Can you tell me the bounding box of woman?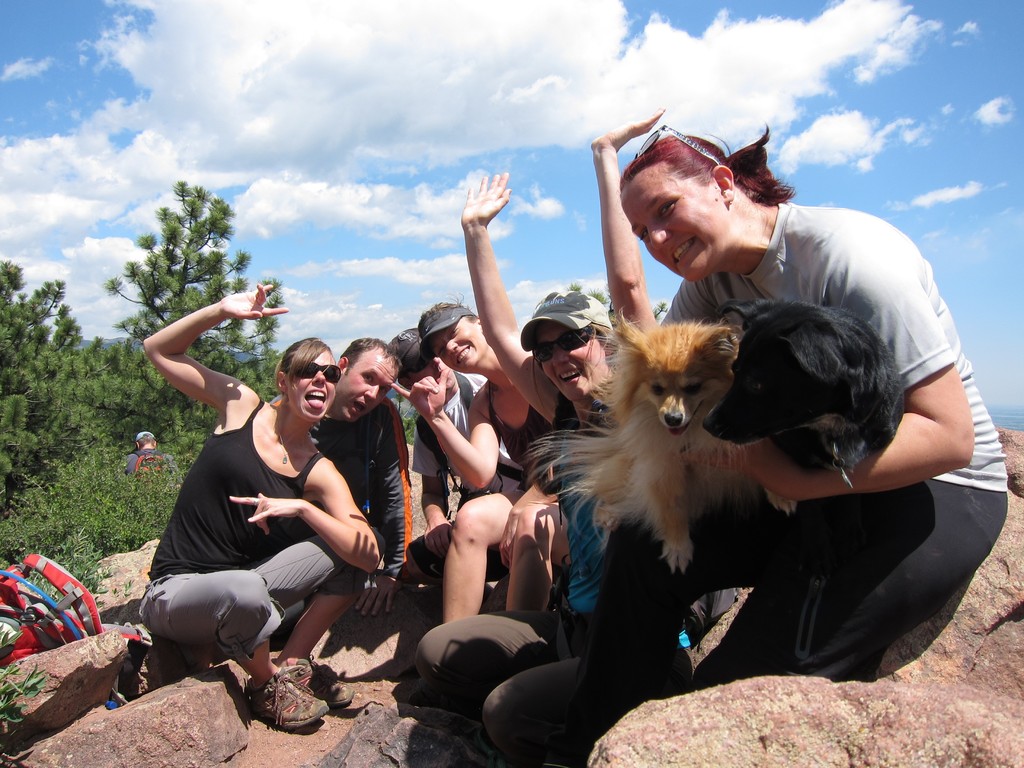
bbox=(584, 122, 1007, 721).
